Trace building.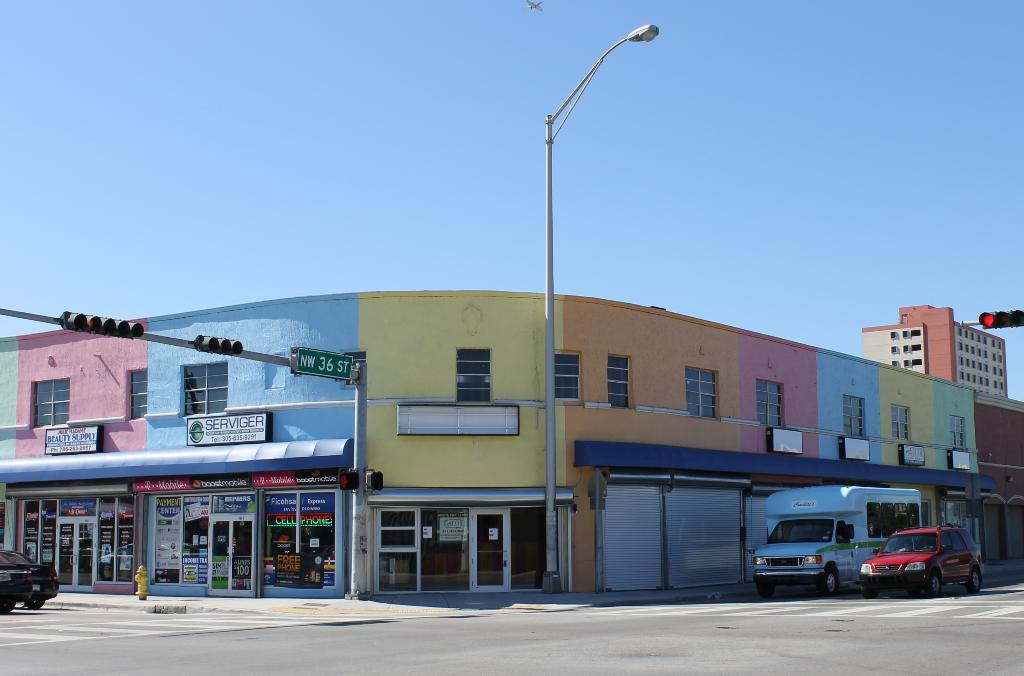
Traced to [left=975, top=391, right=1023, bottom=586].
